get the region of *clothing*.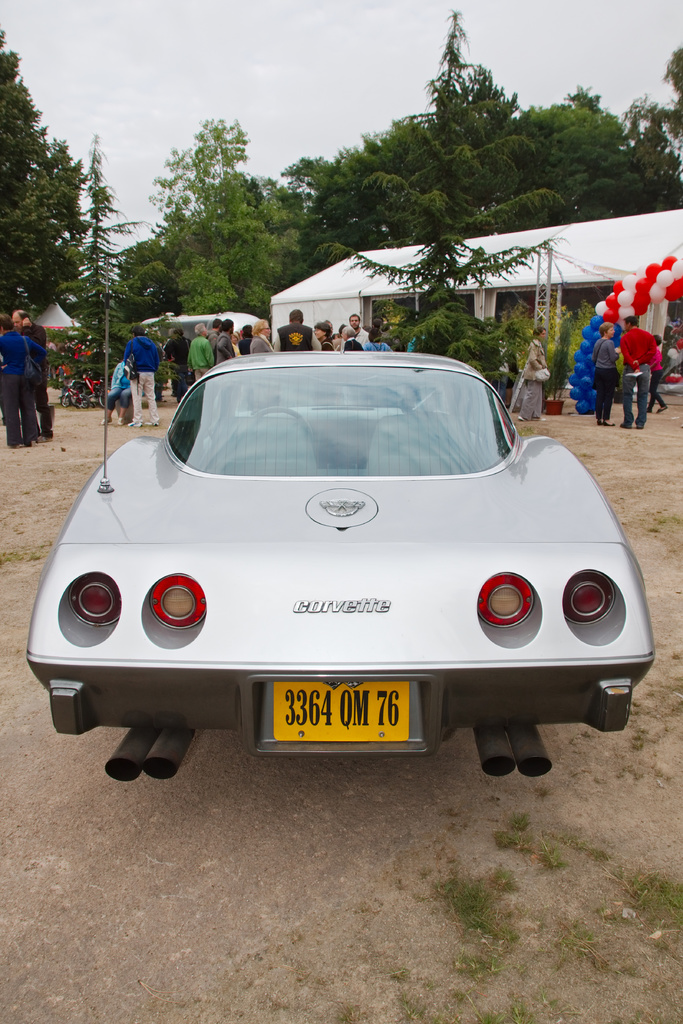
box(342, 319, 370, 348).
